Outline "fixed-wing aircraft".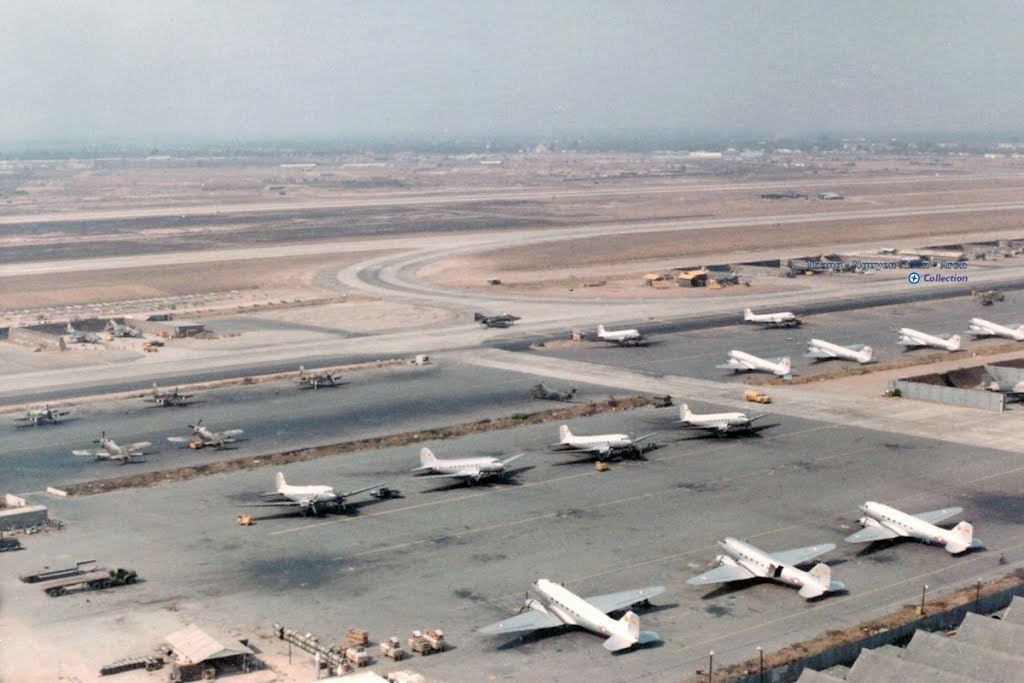
Outline: 684, 534, 848, 590.
